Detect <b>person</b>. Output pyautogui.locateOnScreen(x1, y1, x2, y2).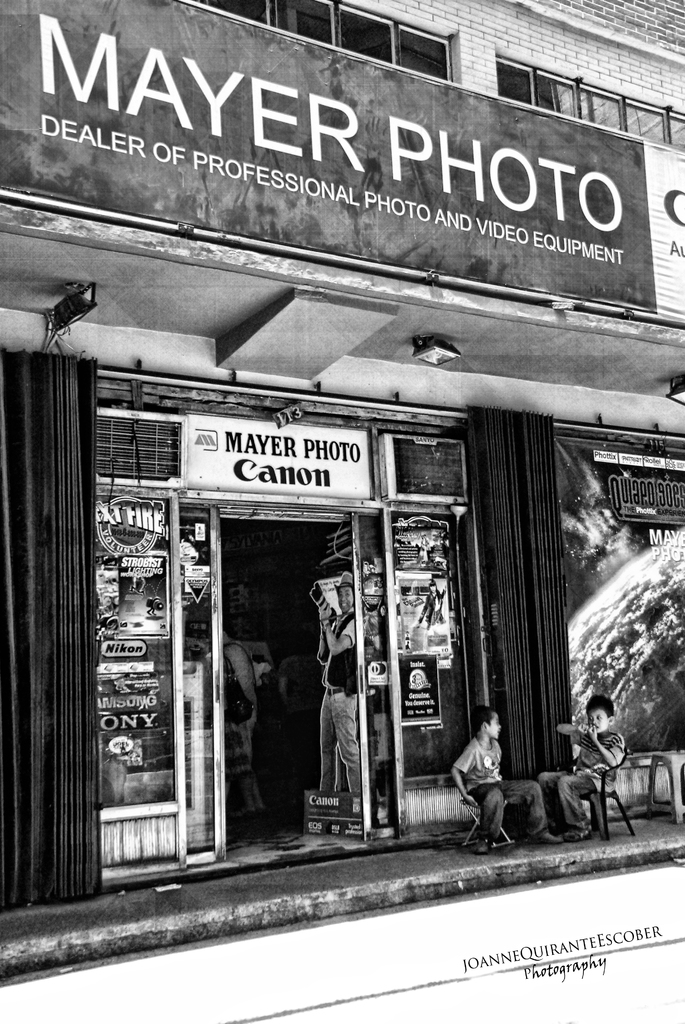
pyautogui.locateOnScreen(536, 695, 625, 840).
